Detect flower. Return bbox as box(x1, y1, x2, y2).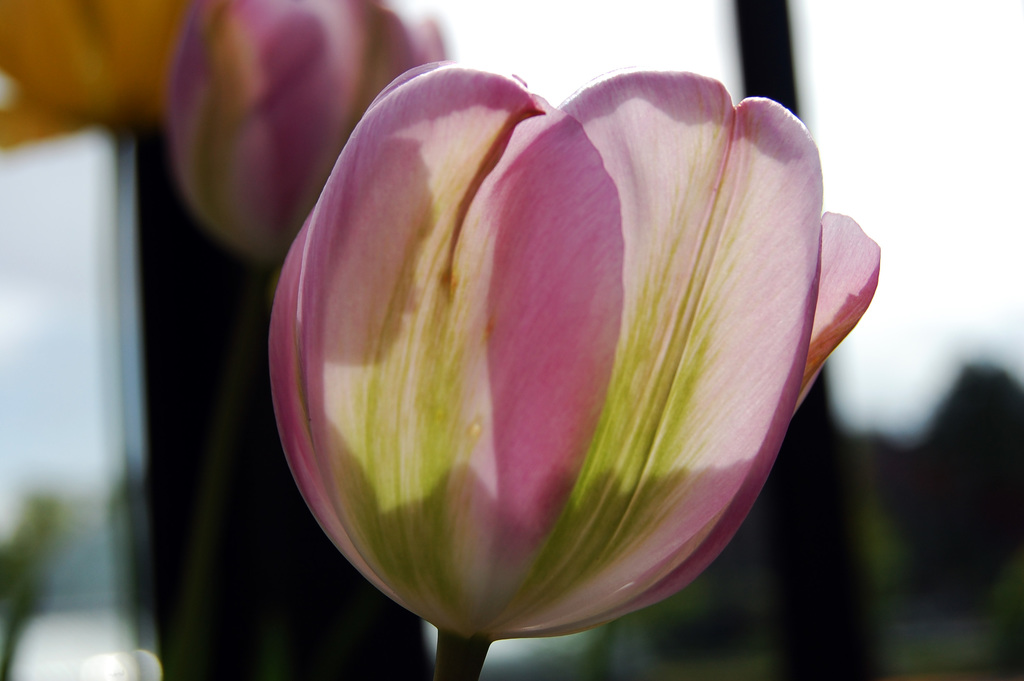
box(222, 50, 911, 662).
